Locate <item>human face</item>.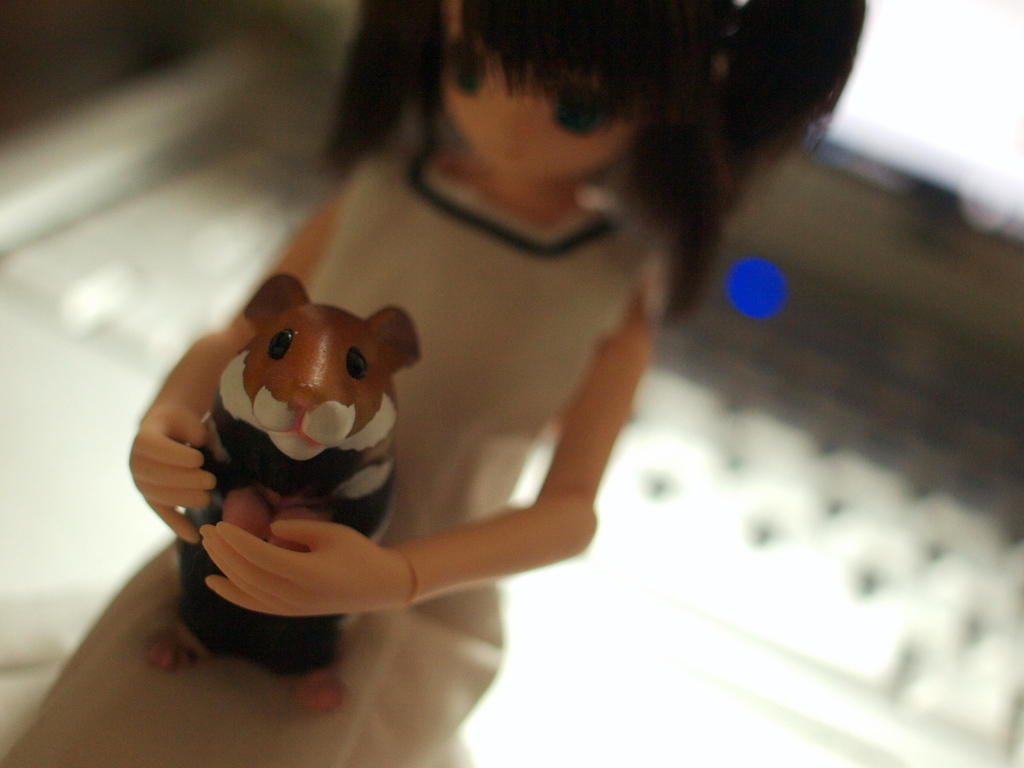
Bounding box: [x1=440, y1=0, x2=639, y2=182].
